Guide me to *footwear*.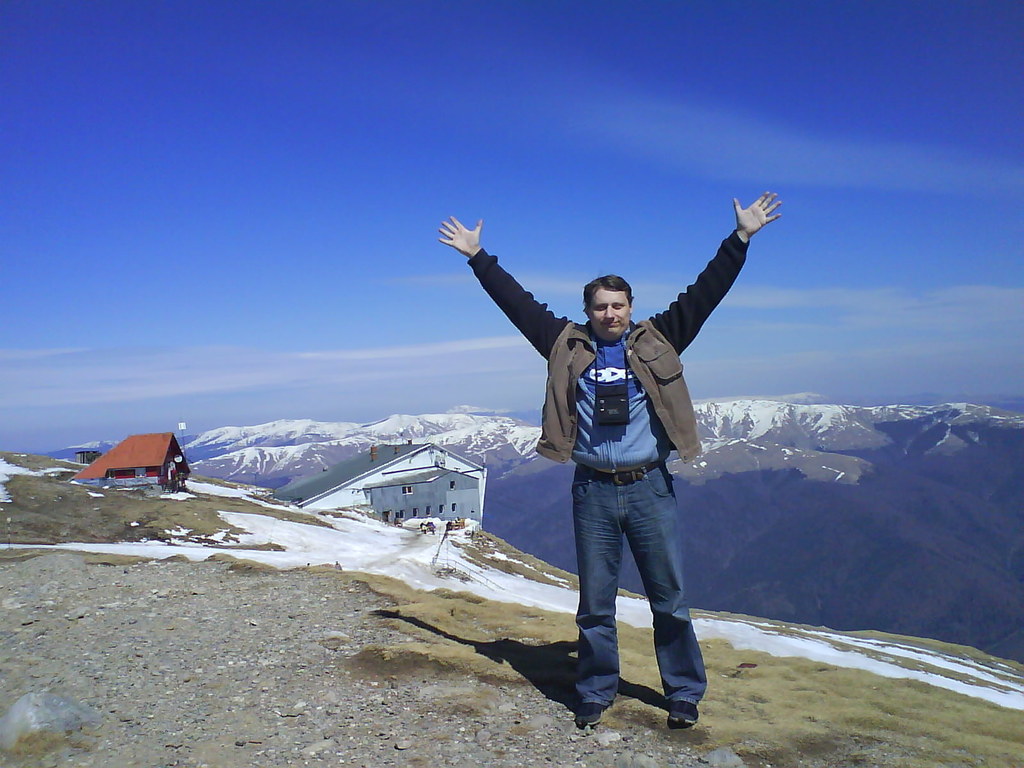
Guidance: {"left": 666, "top": 701, "right": 698, "bottom": 726}.
